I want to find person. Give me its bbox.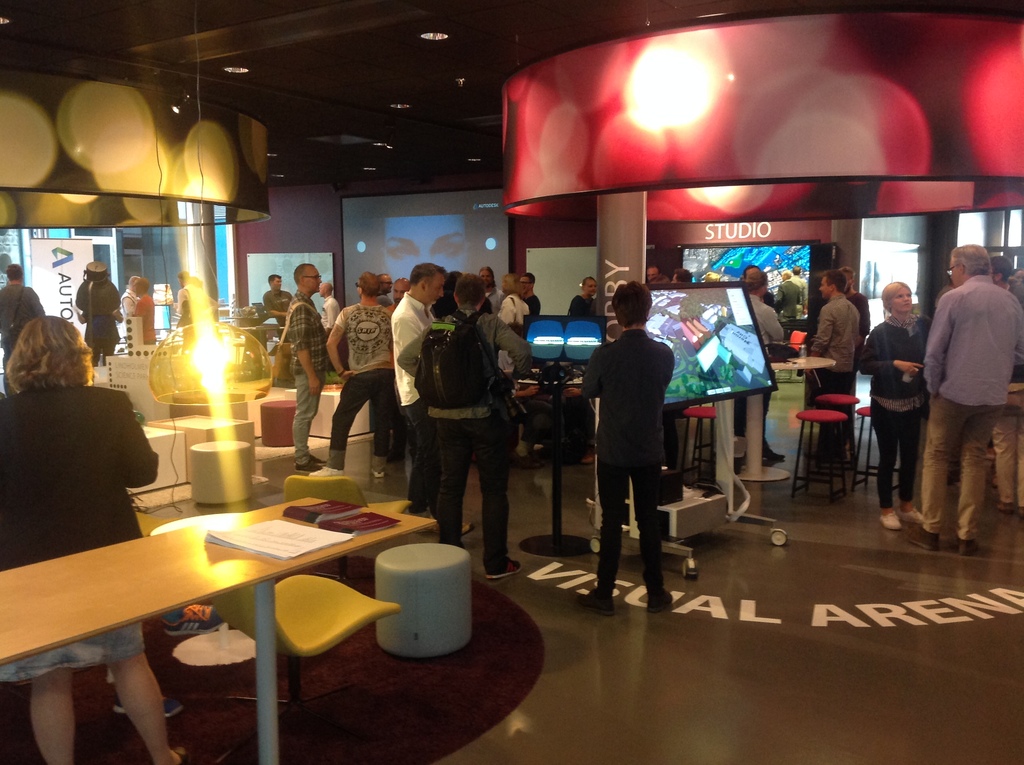
<box>570,274,605,324</box>.
